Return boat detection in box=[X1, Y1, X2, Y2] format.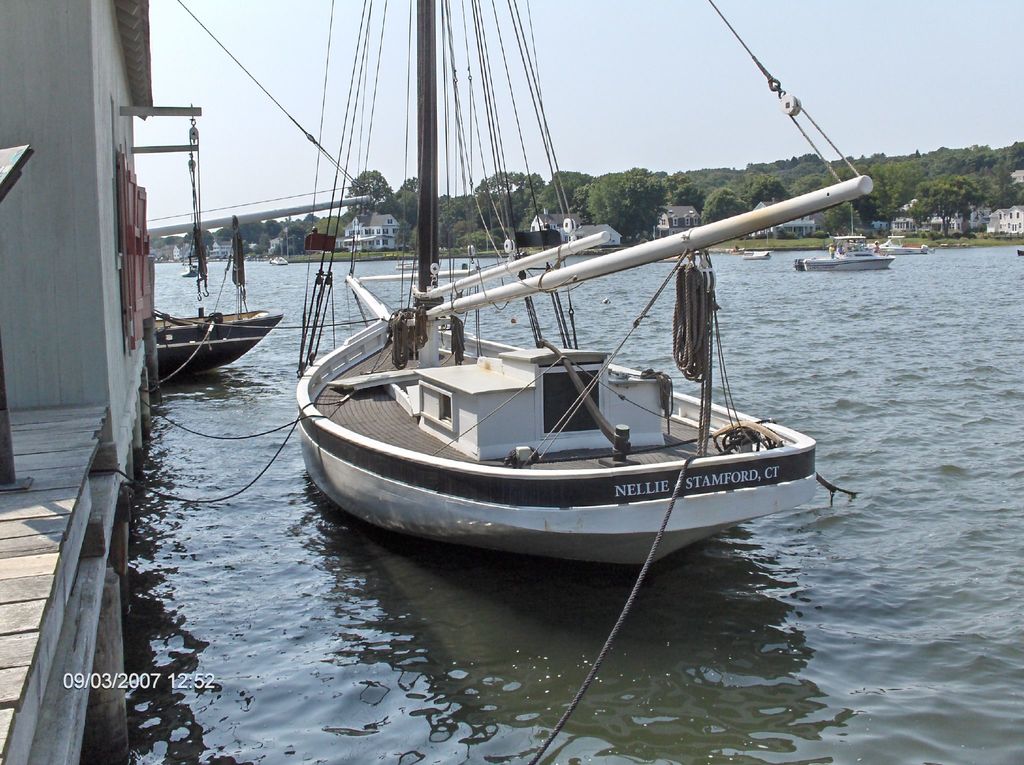
box=[266, 255, 289, 267].
